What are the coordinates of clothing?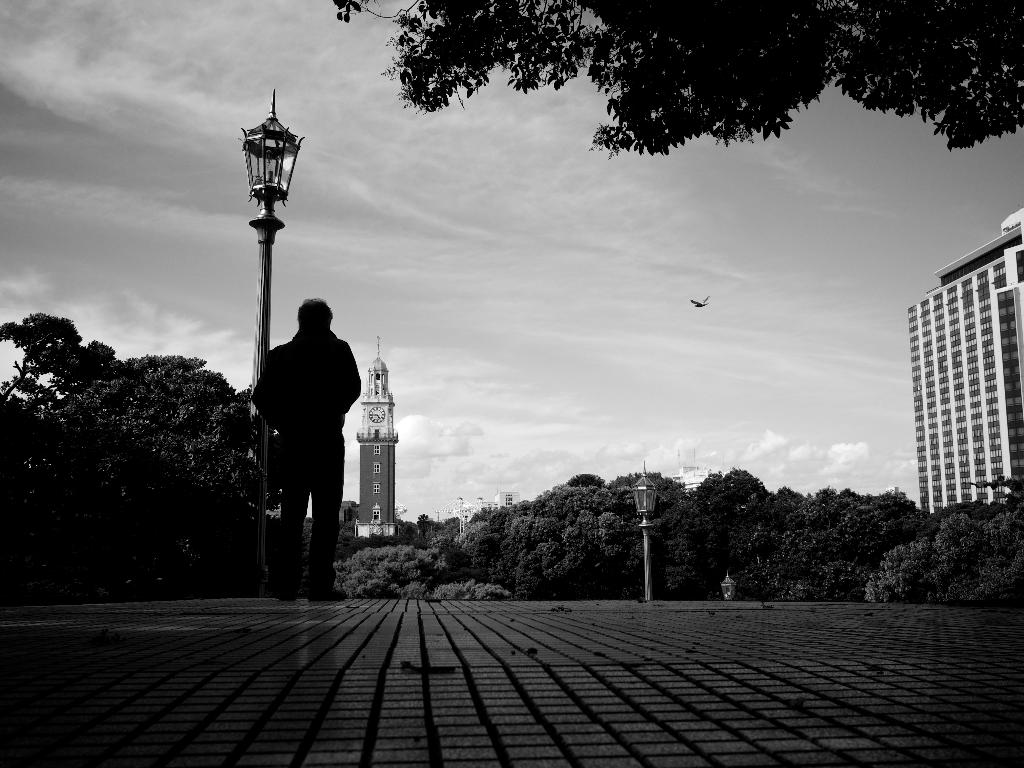
select_region(222, 305, 347, 576).
